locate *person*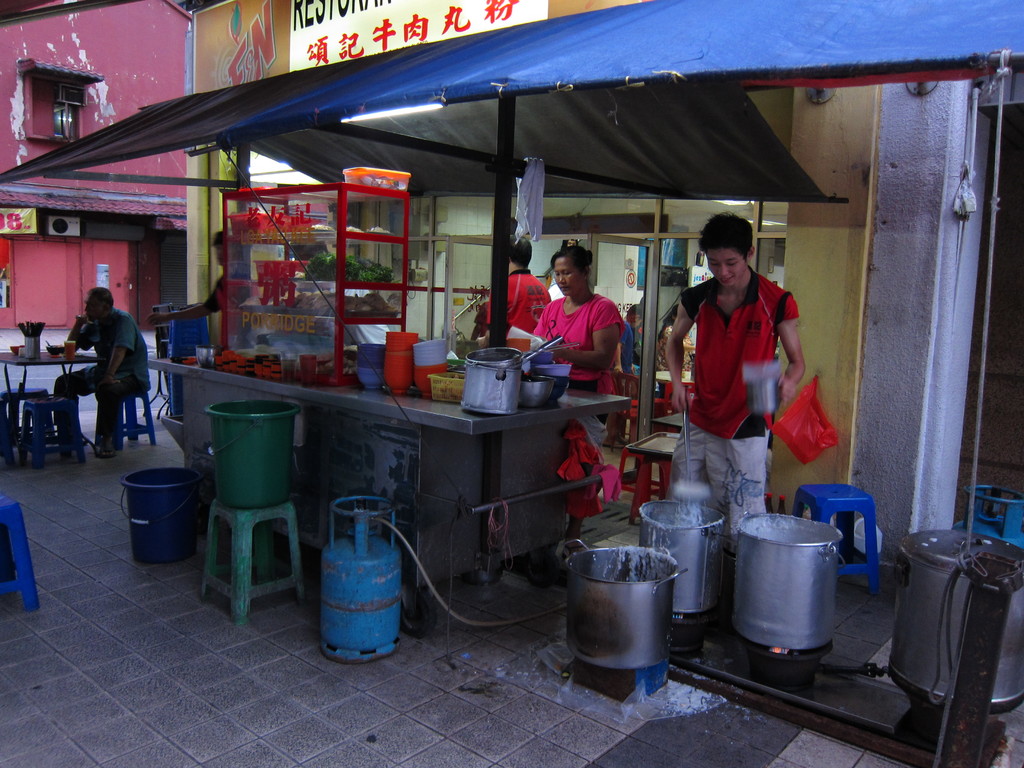
locate(489, 230, 543, 346)
